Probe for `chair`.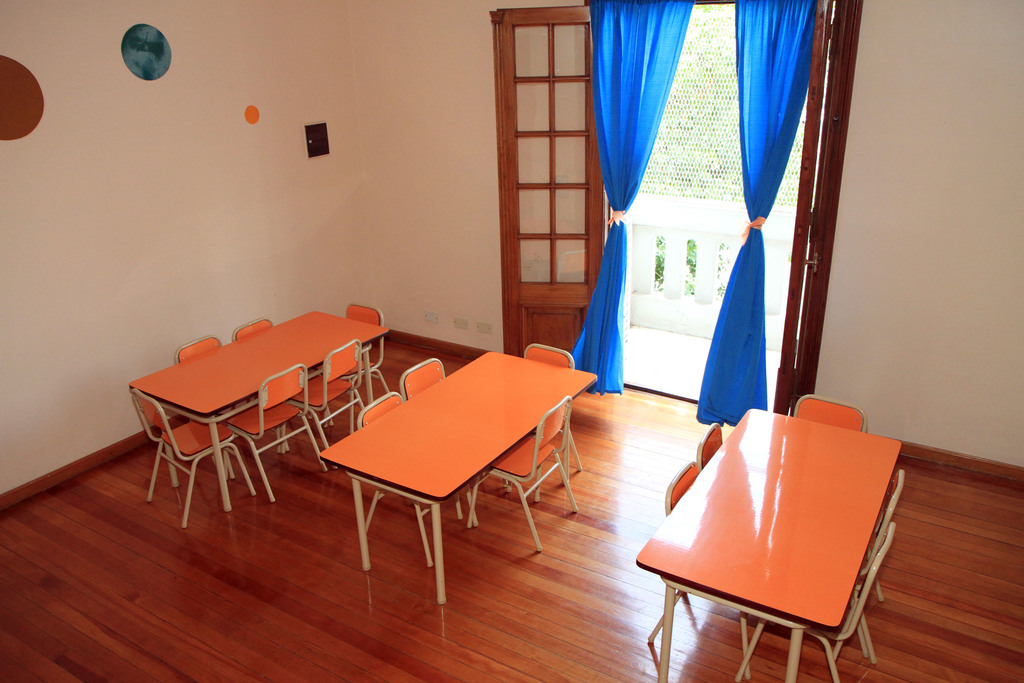
Probe result: 173 336 222 363.
